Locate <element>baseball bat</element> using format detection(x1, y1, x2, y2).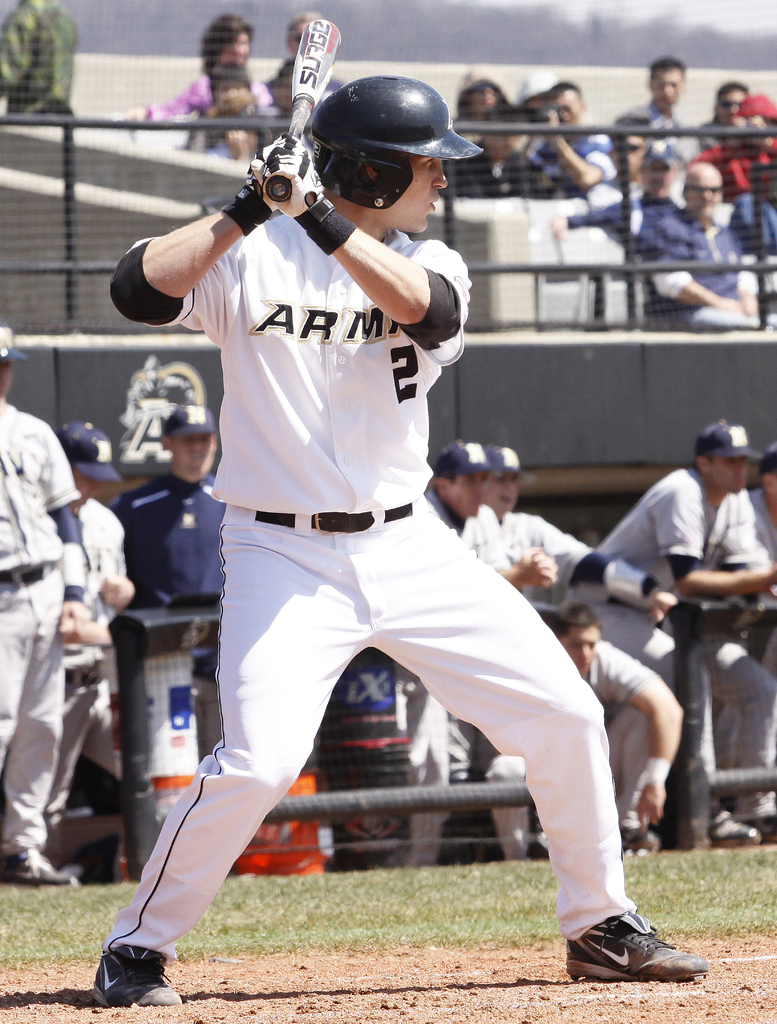
detection(258, 13, 344, 205).
